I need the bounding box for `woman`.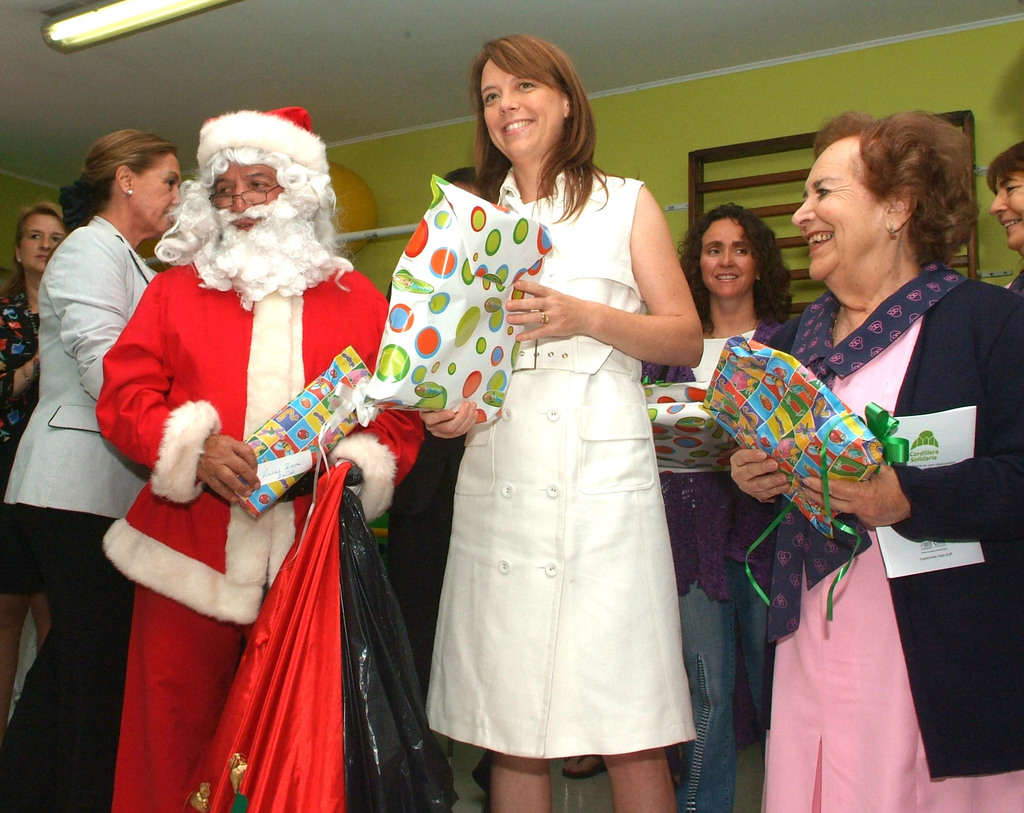
Here it is: (986,136,1023,309).
